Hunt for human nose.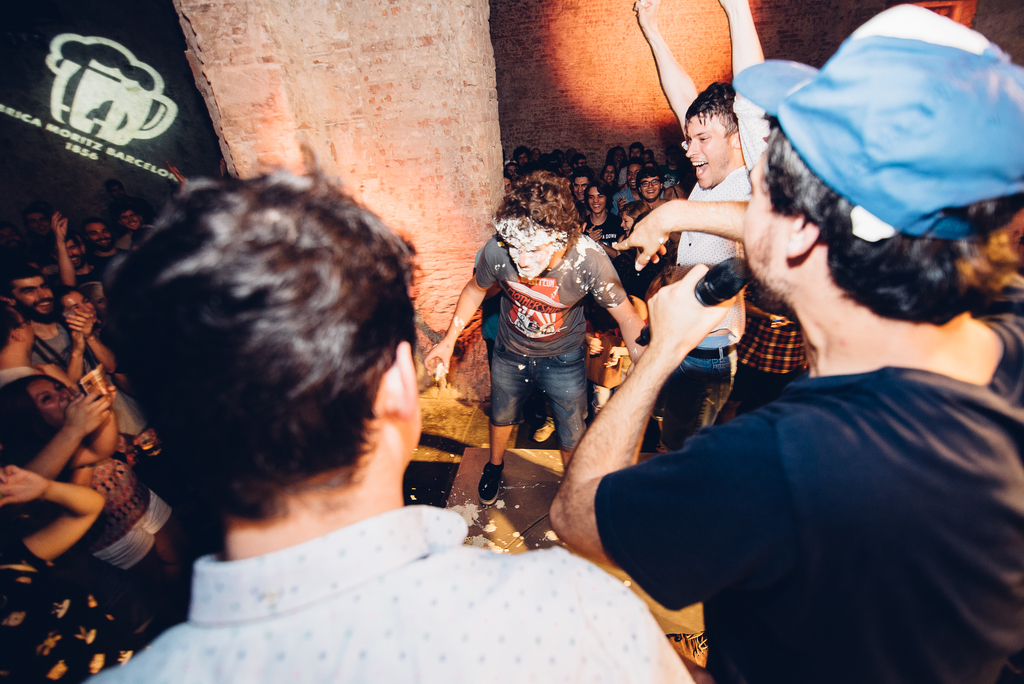
Hunted down at 127/216/133/225.
